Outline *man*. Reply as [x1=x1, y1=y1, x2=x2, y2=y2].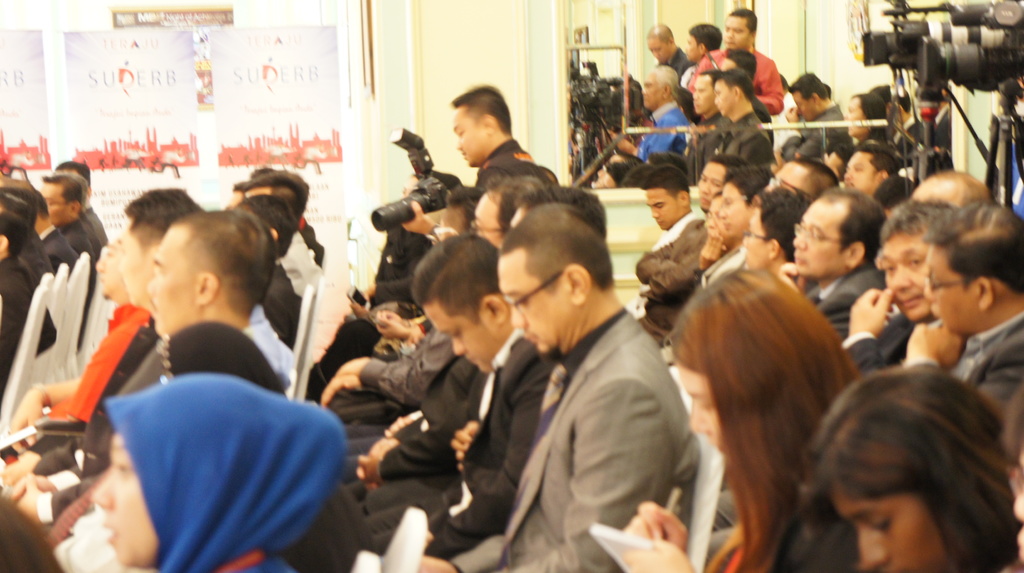
[x1=842, y1=139, x2=897, y2=199].
